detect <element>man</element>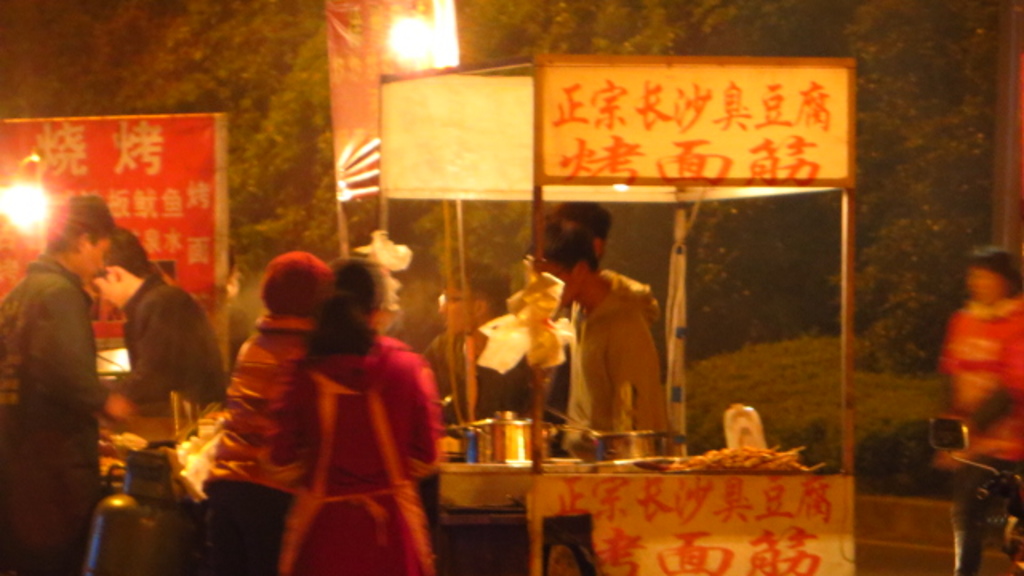
525,210,677,456
